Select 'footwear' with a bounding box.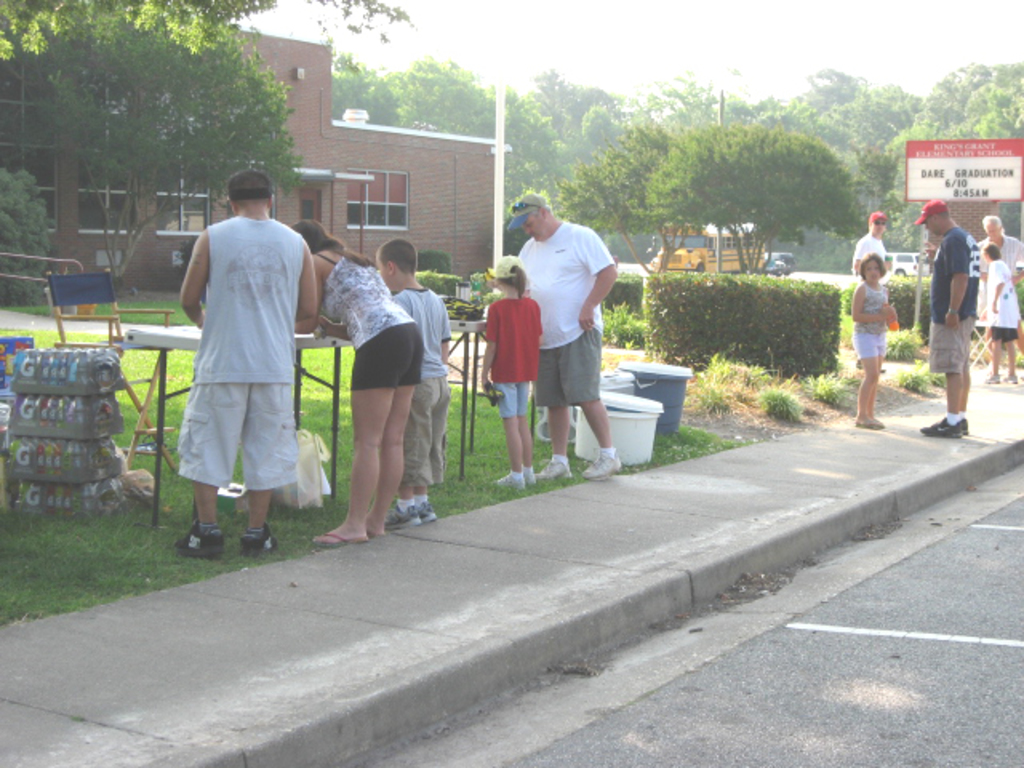
581, 446, 622, 480.
